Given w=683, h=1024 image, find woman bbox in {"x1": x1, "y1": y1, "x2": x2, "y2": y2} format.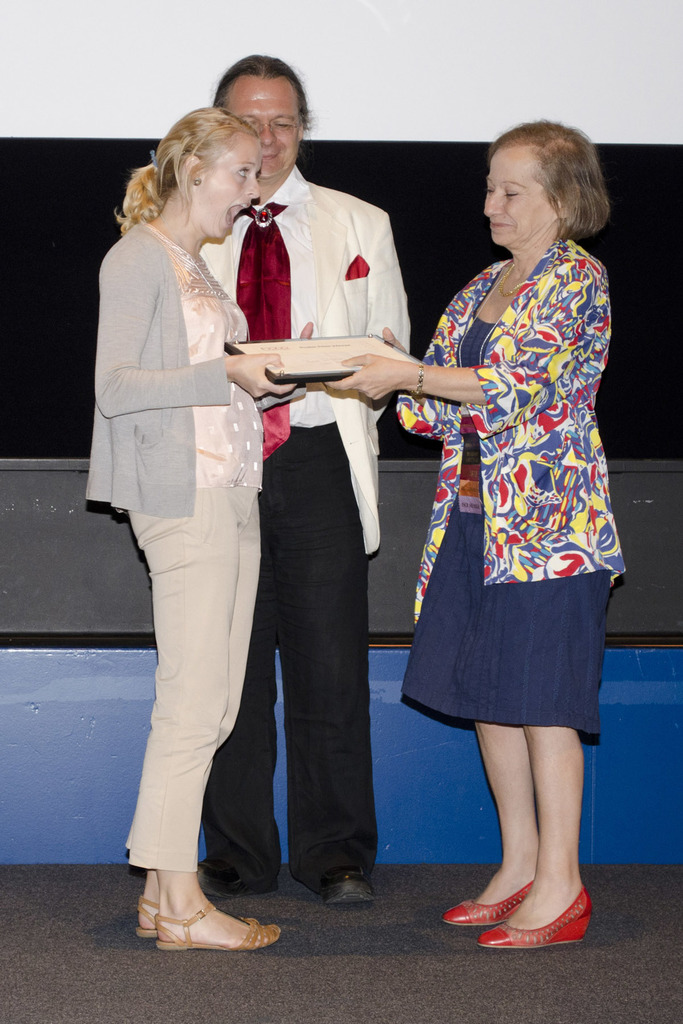
{"x1": 388, "y1": 104, "x2": 623, "y2": 921}.
